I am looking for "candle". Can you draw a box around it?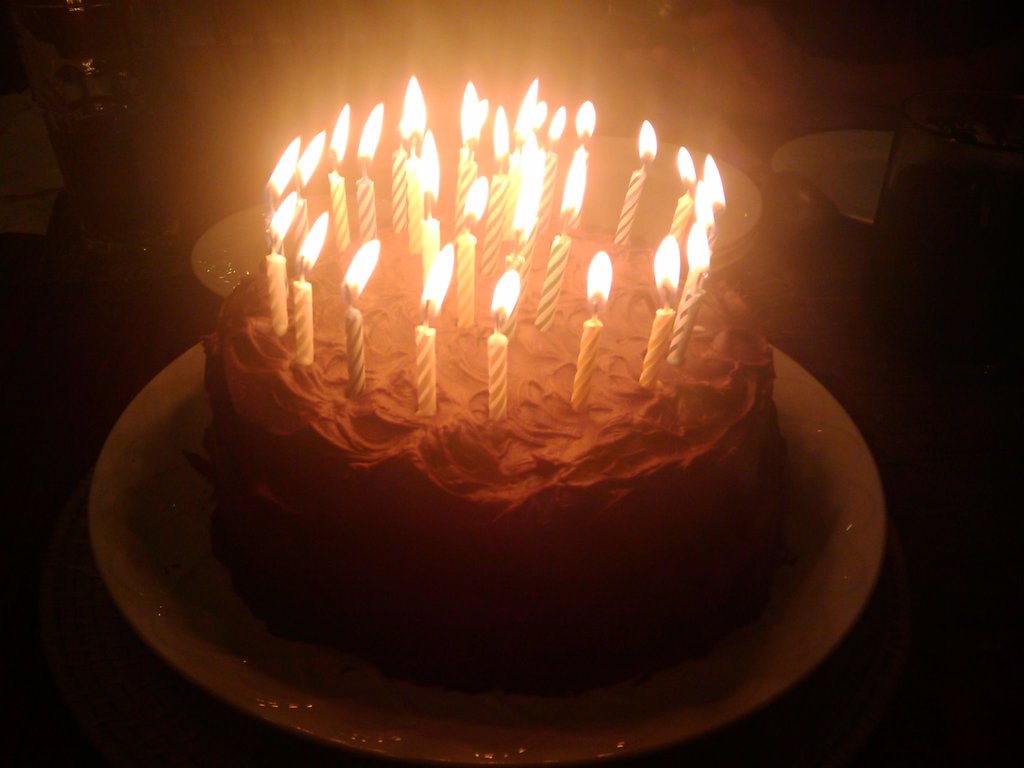
Sure, the bounding box is 268/140/297/252.
